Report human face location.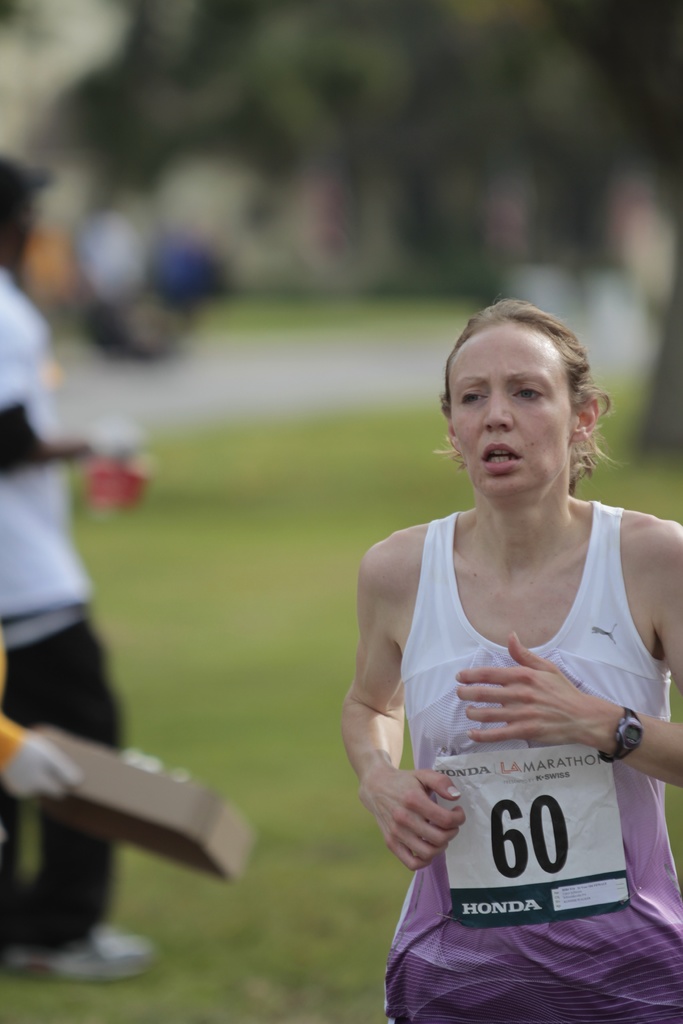
Report: 445/323/571/501.
